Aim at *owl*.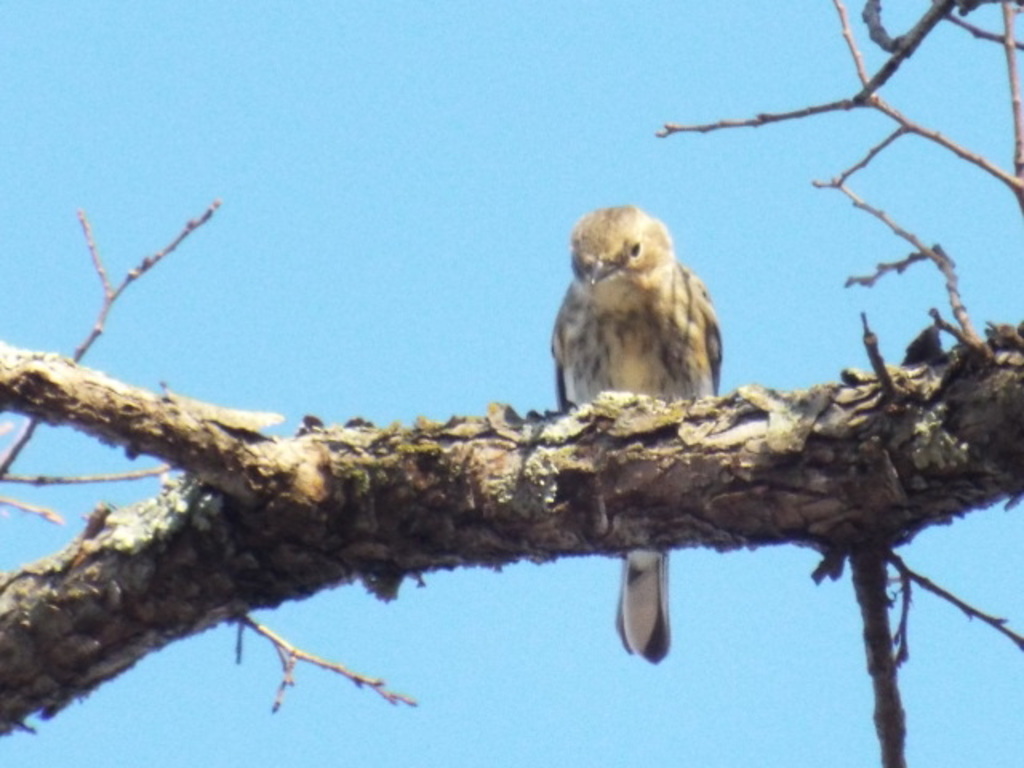
Aimed at [x1=544, y1=200, x2=725, y2=662].
